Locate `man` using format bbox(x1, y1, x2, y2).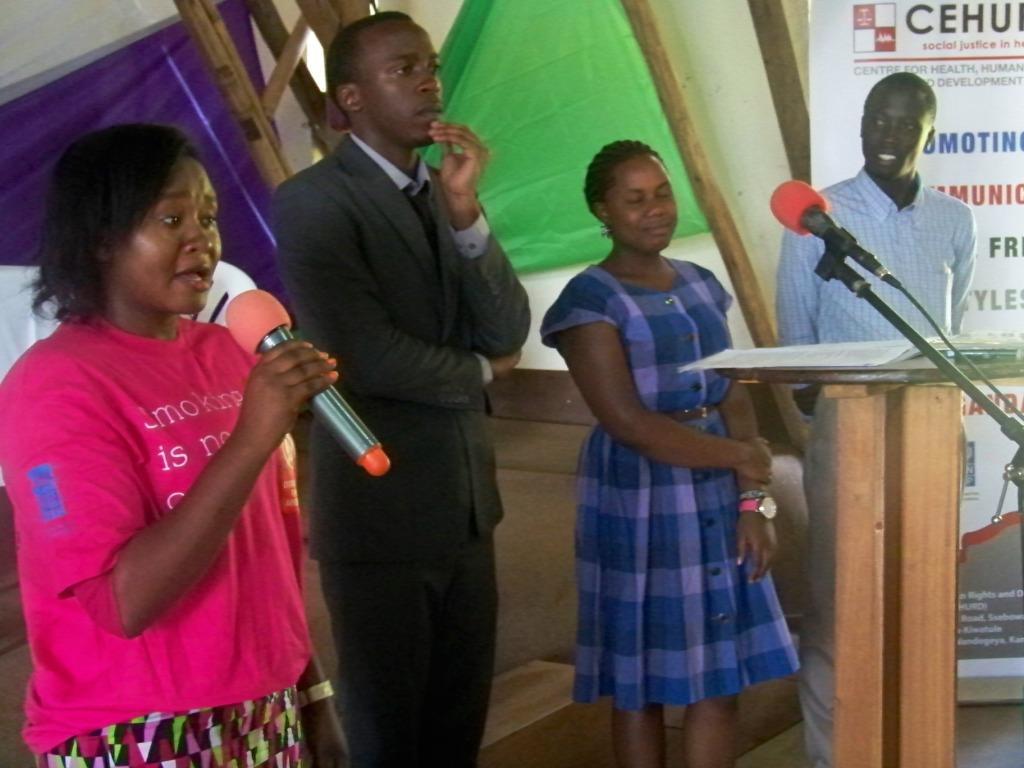
bbox(778, 72, 973, 767).
